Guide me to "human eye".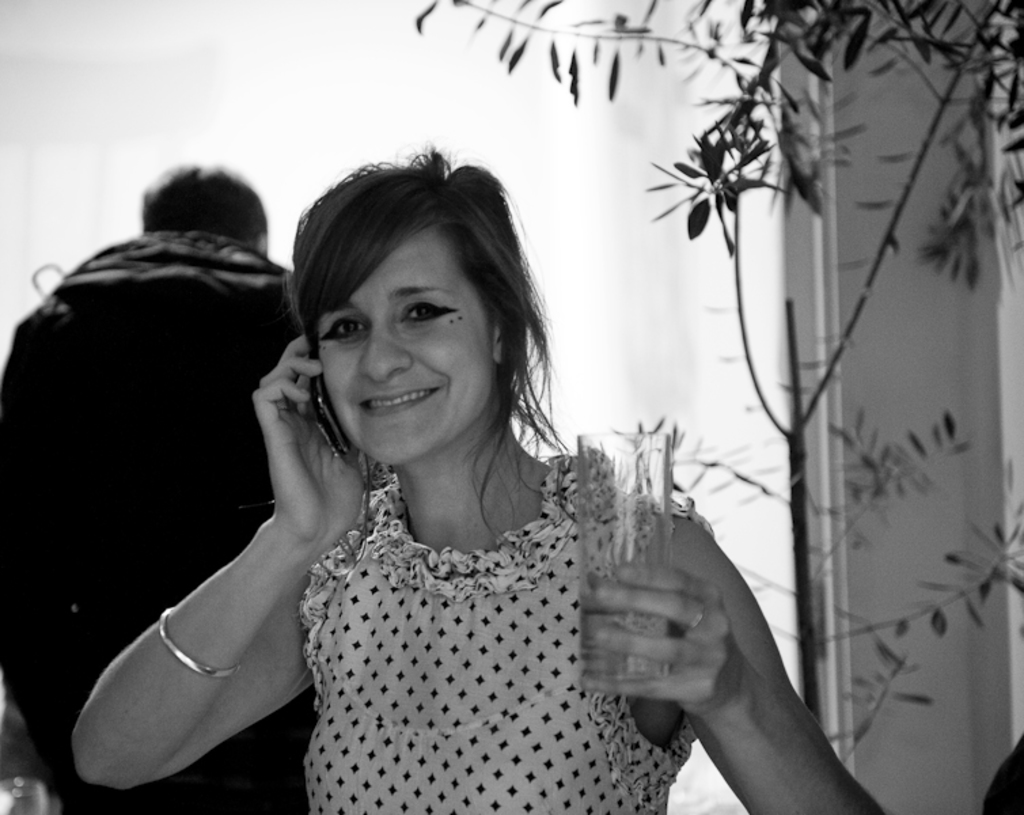
Guidance: rect(316, 315, 369, 355).
